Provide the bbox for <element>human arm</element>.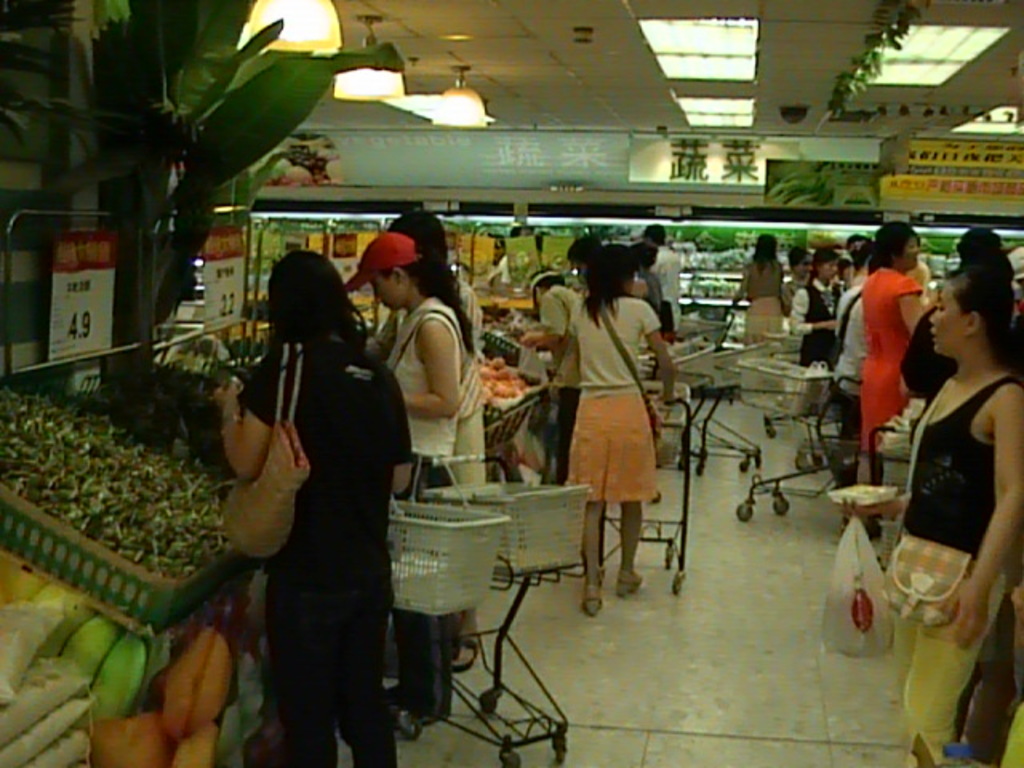
(938,378,1022,659).
